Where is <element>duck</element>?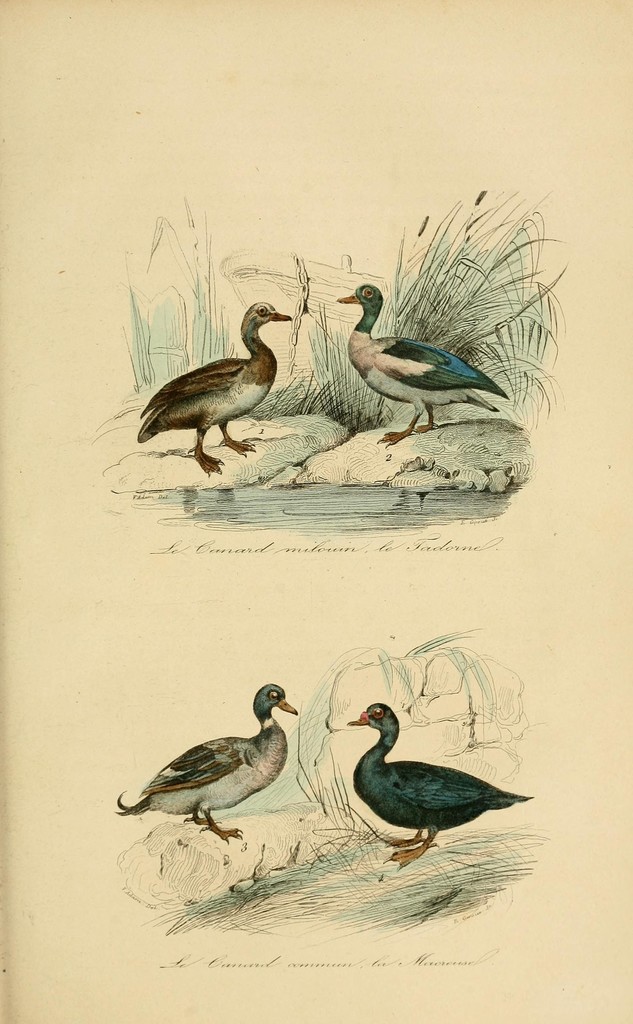
select_region(340, 285, 513, 444).
